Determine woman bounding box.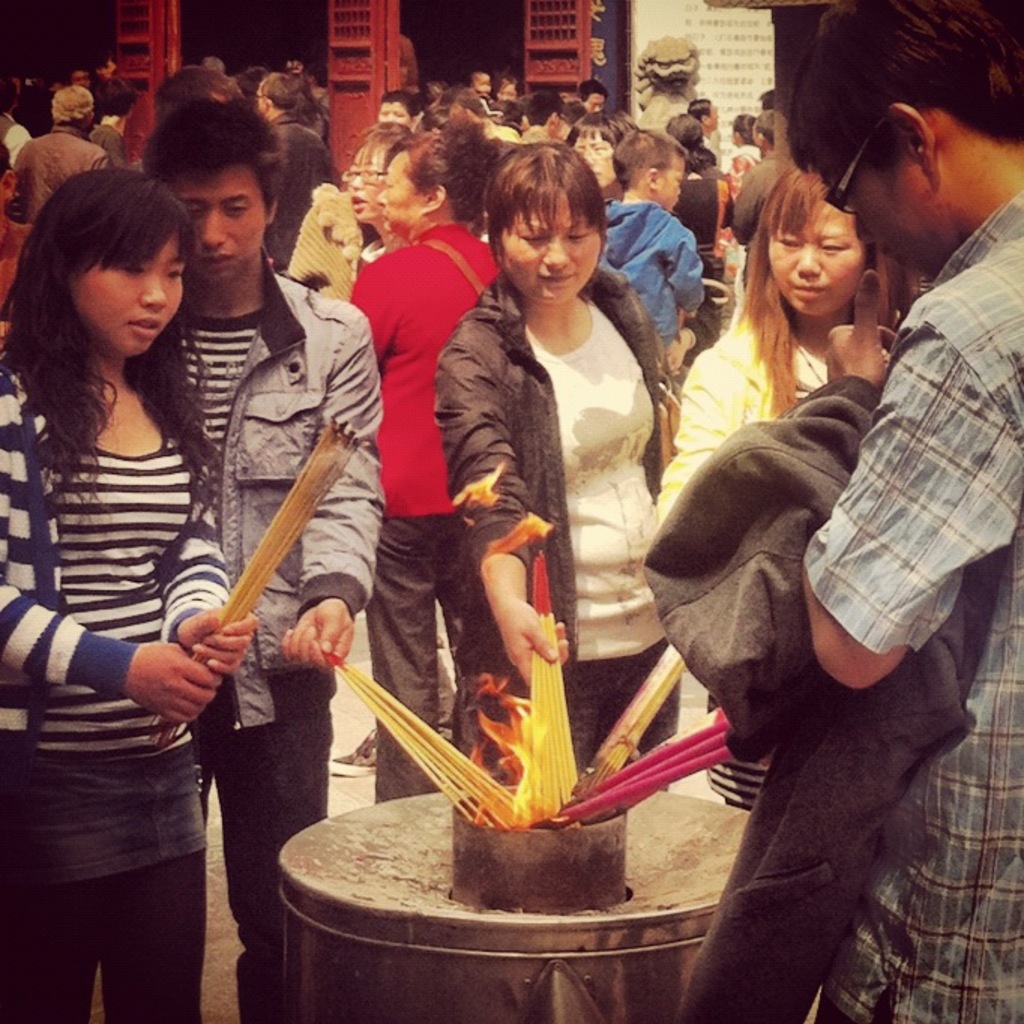
Determined: locate(486, 72, 523, 107).
